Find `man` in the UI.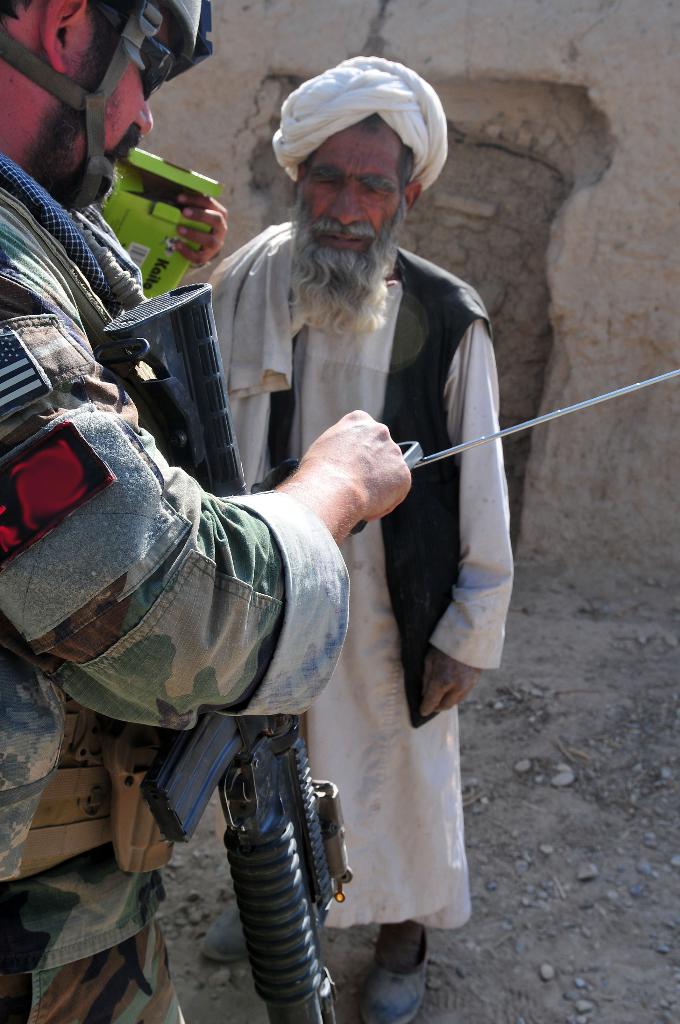
UI element at <region>0, 0, 412, 1023</region>.
